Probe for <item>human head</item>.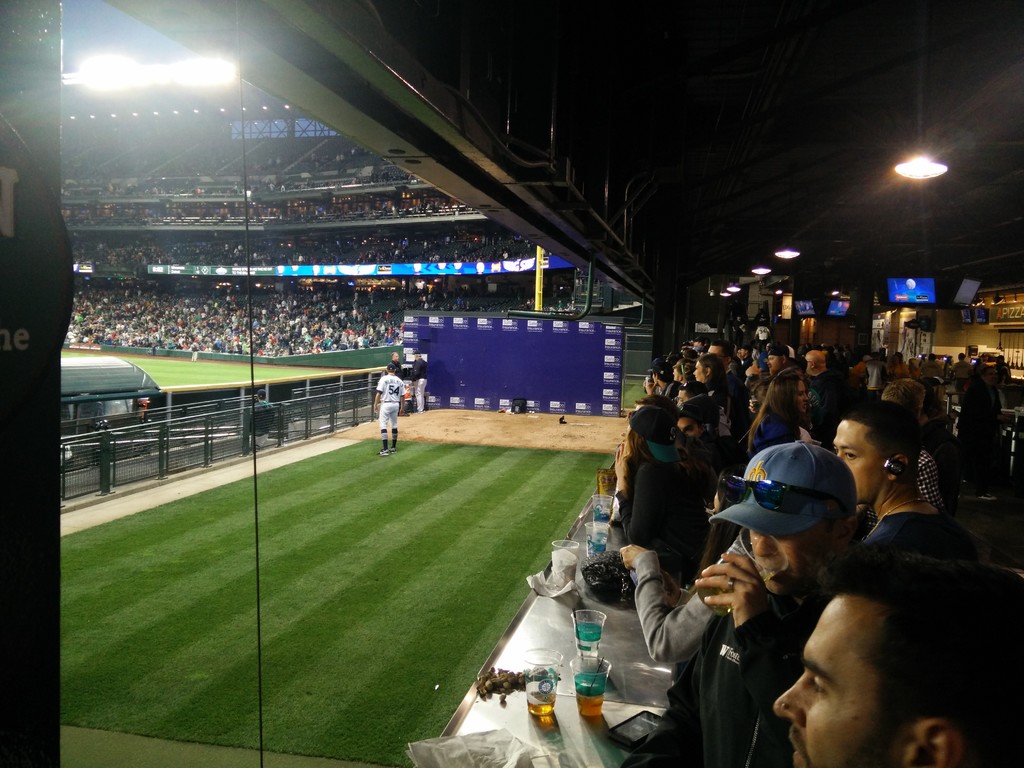
Probe result: [x1=676, y1=383, x2=710, y2=406].
